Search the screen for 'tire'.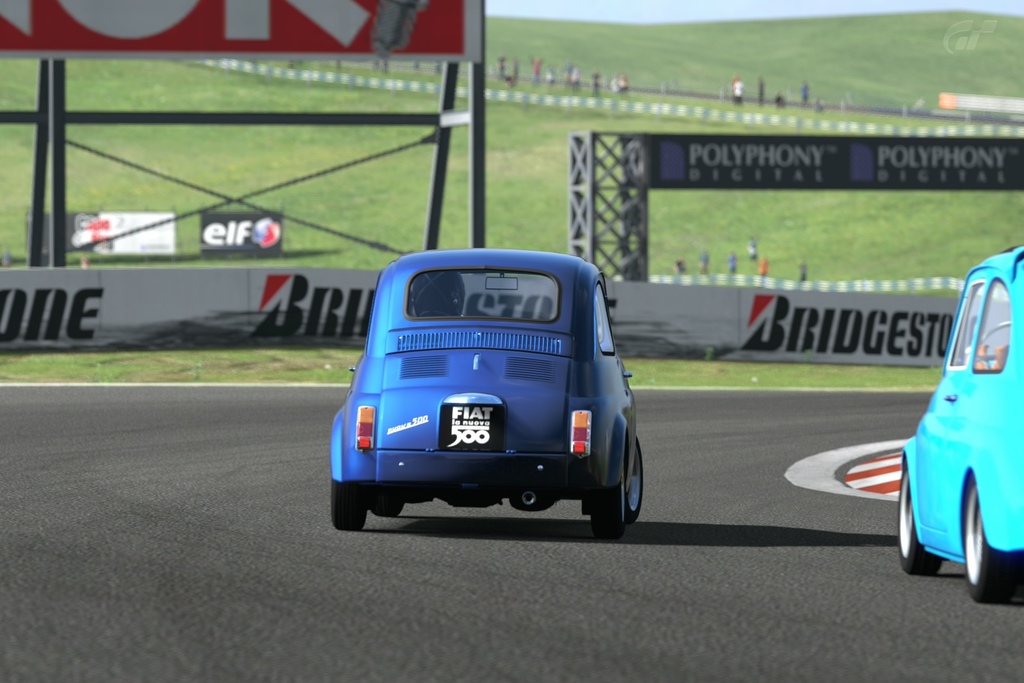
Found at region(894, 454, 940, 577).
